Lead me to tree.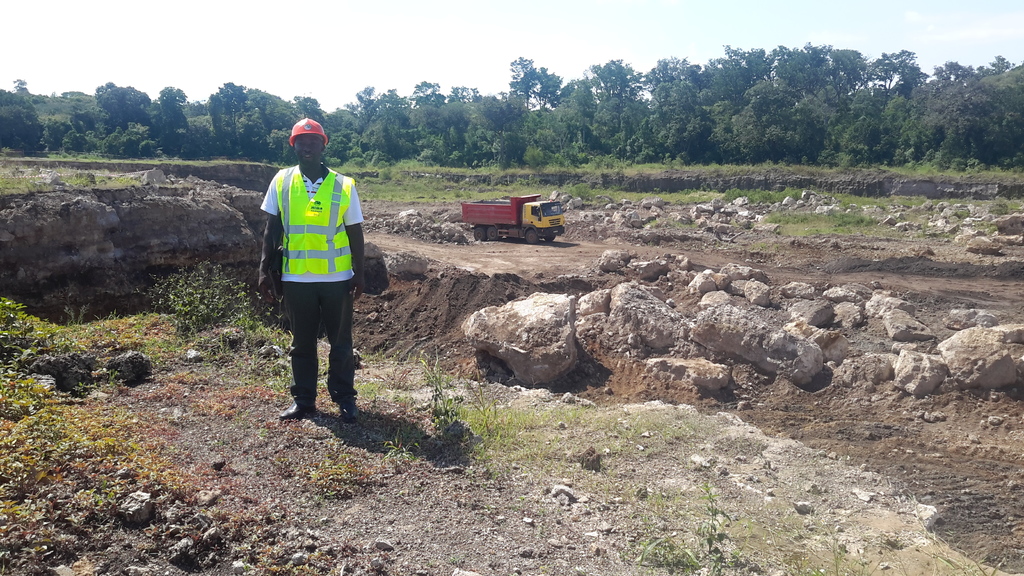
Lead to 1/71/52/135.
